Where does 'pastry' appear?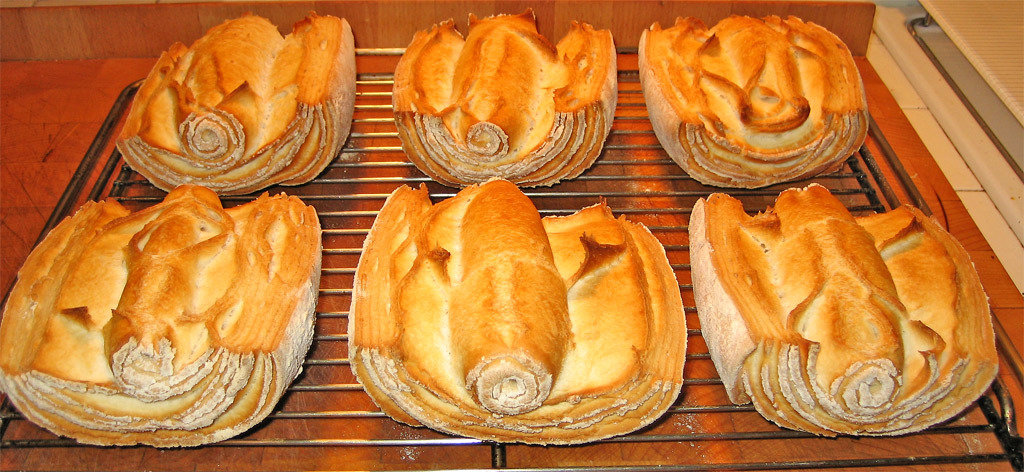
Appears at 688, 176, 998, 436.
